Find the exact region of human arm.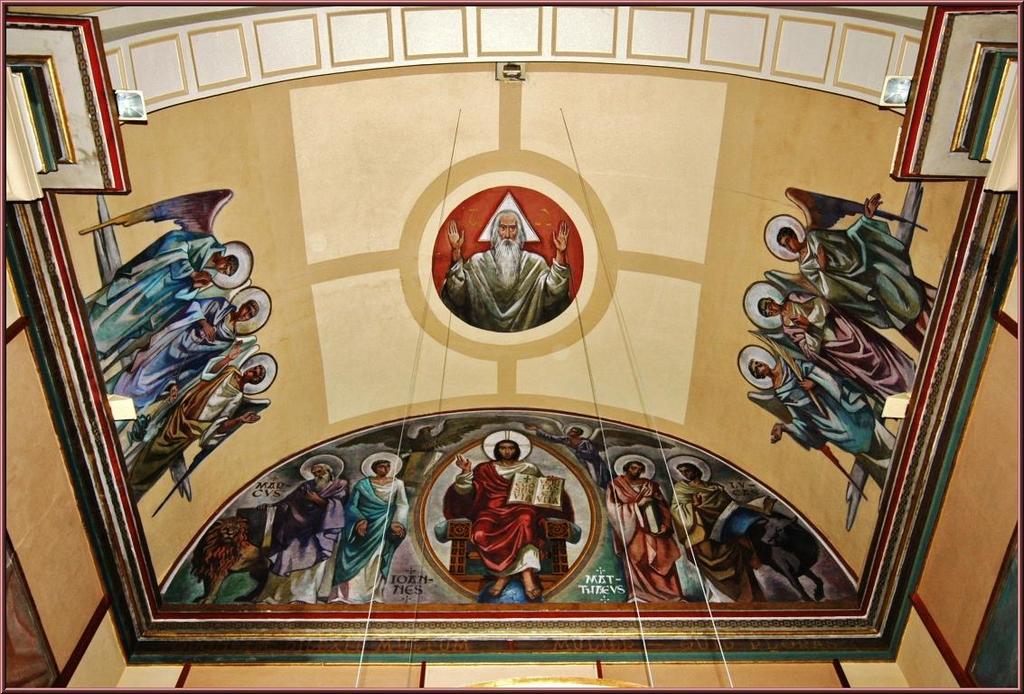
Exact region: {"x1": 207, "y1": 410, "x2": 261, "y2": 439}.
